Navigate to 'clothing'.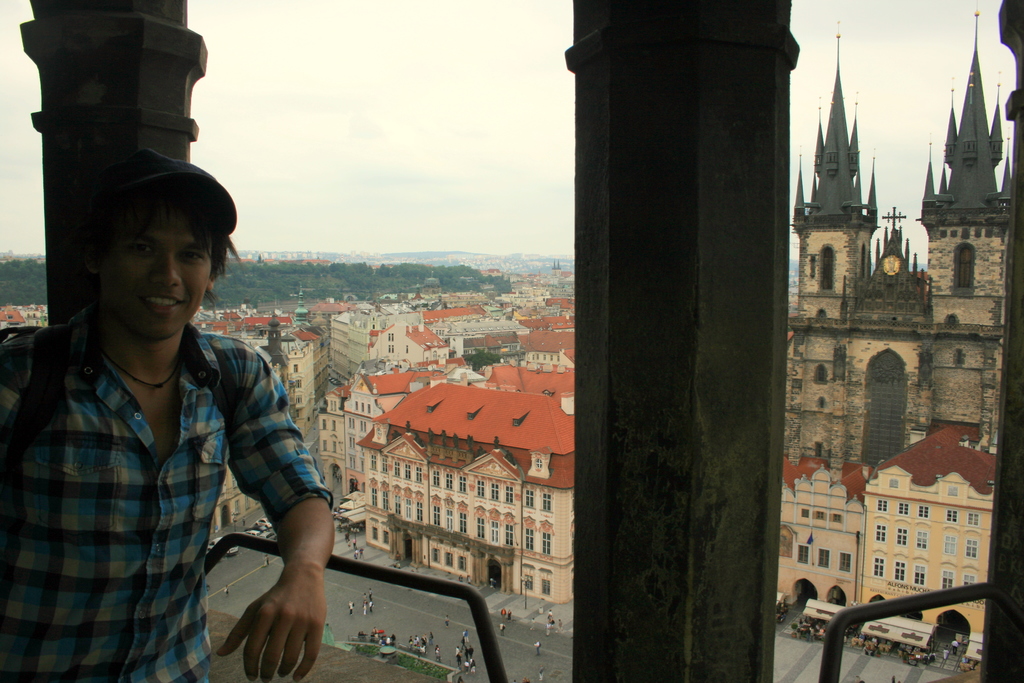
Navigation target: [x1=541, y1=620, x2=552, y2=638].
